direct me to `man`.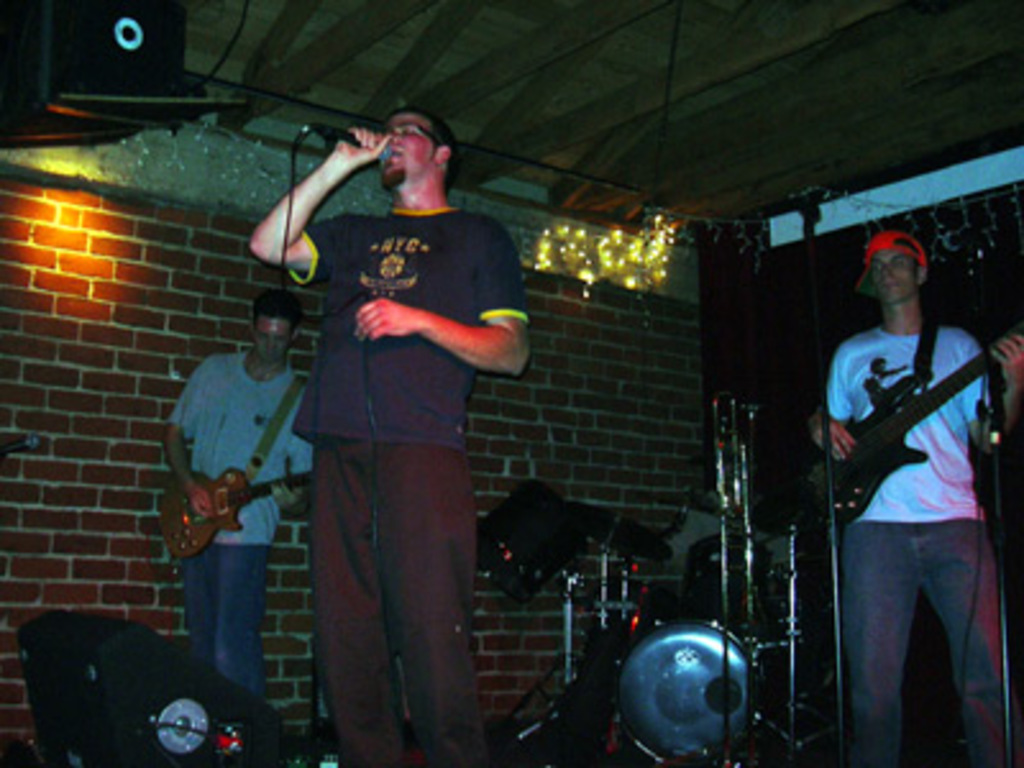
Direction: [x1=806, y1=218, x2=1014, y2=767].
